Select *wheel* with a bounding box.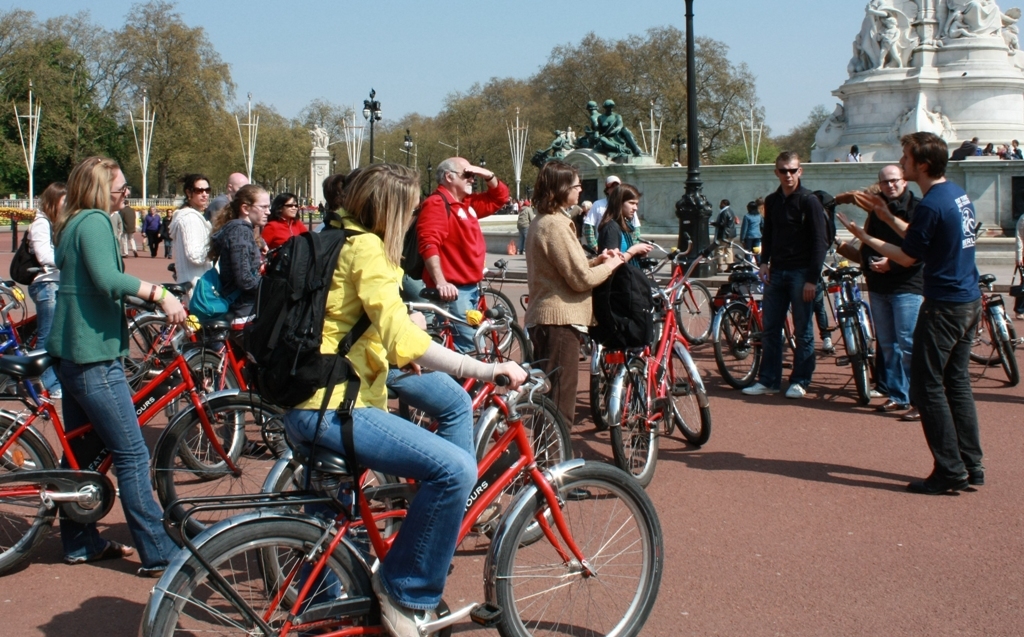
484:476:655:627.
